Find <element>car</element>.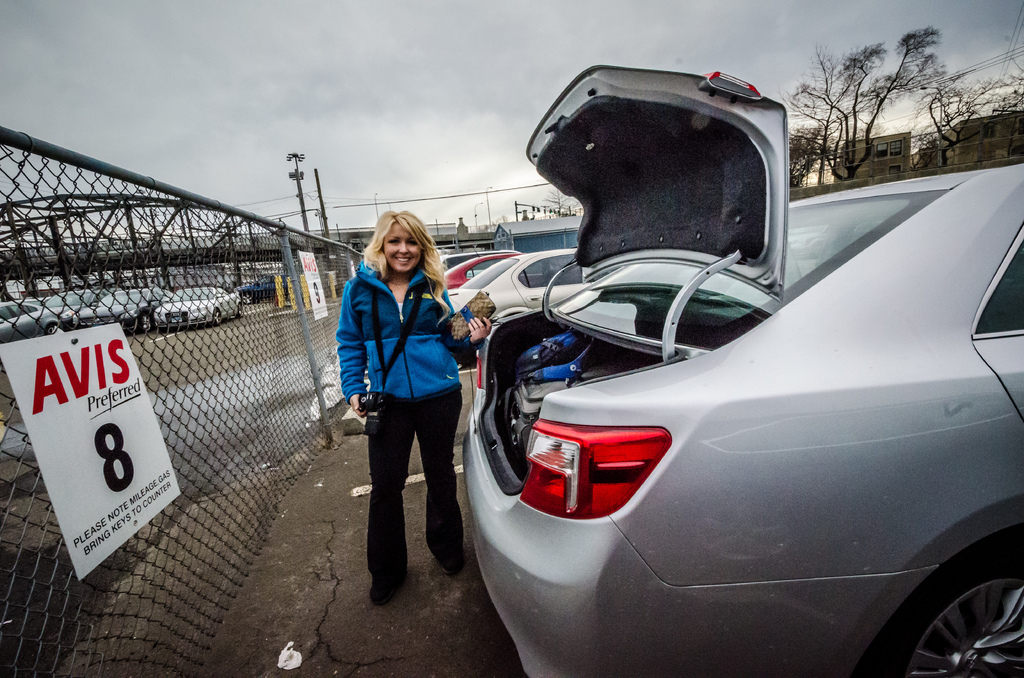
[left=431, top=250, right=531, bottom=295].
